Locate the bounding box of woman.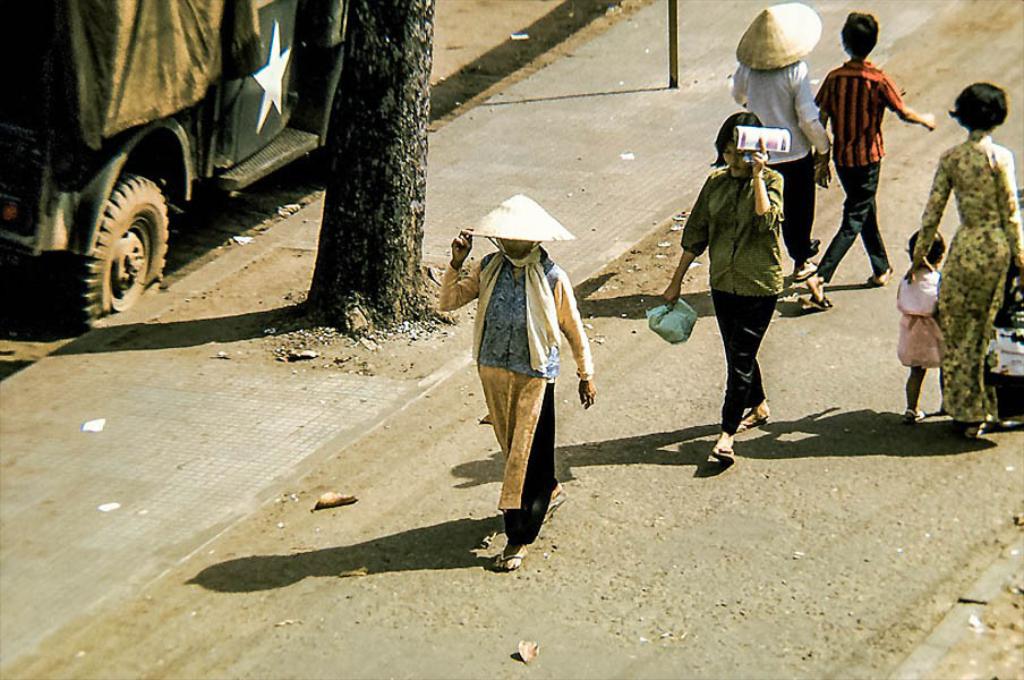
Bounding box: [904,80,1023,440].
